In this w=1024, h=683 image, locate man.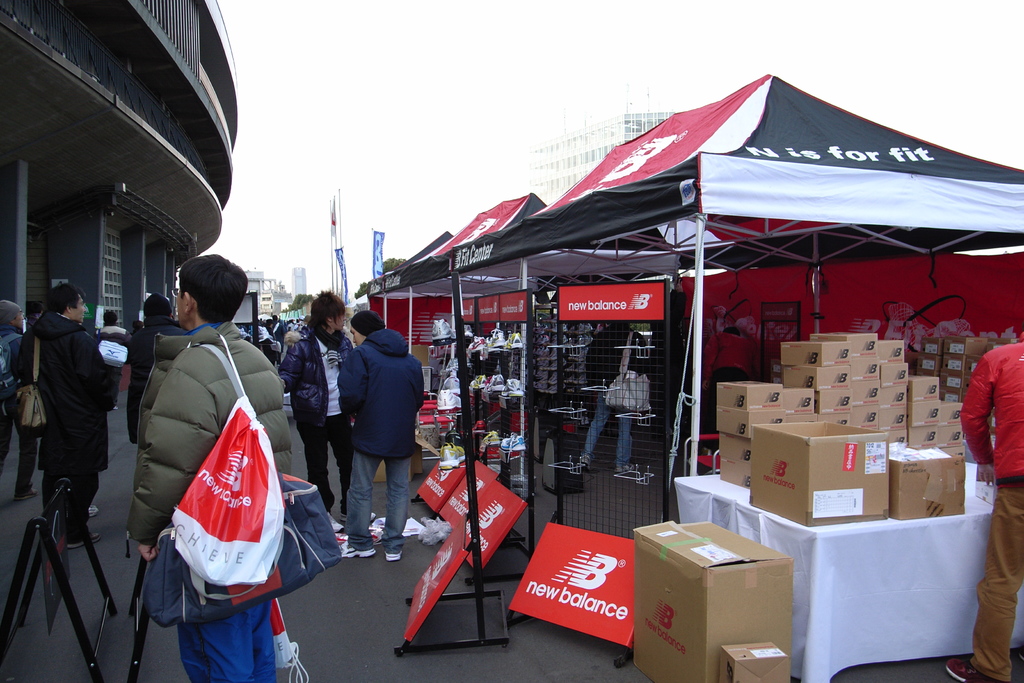
Bounding box: [22, 281, 100, 551].
